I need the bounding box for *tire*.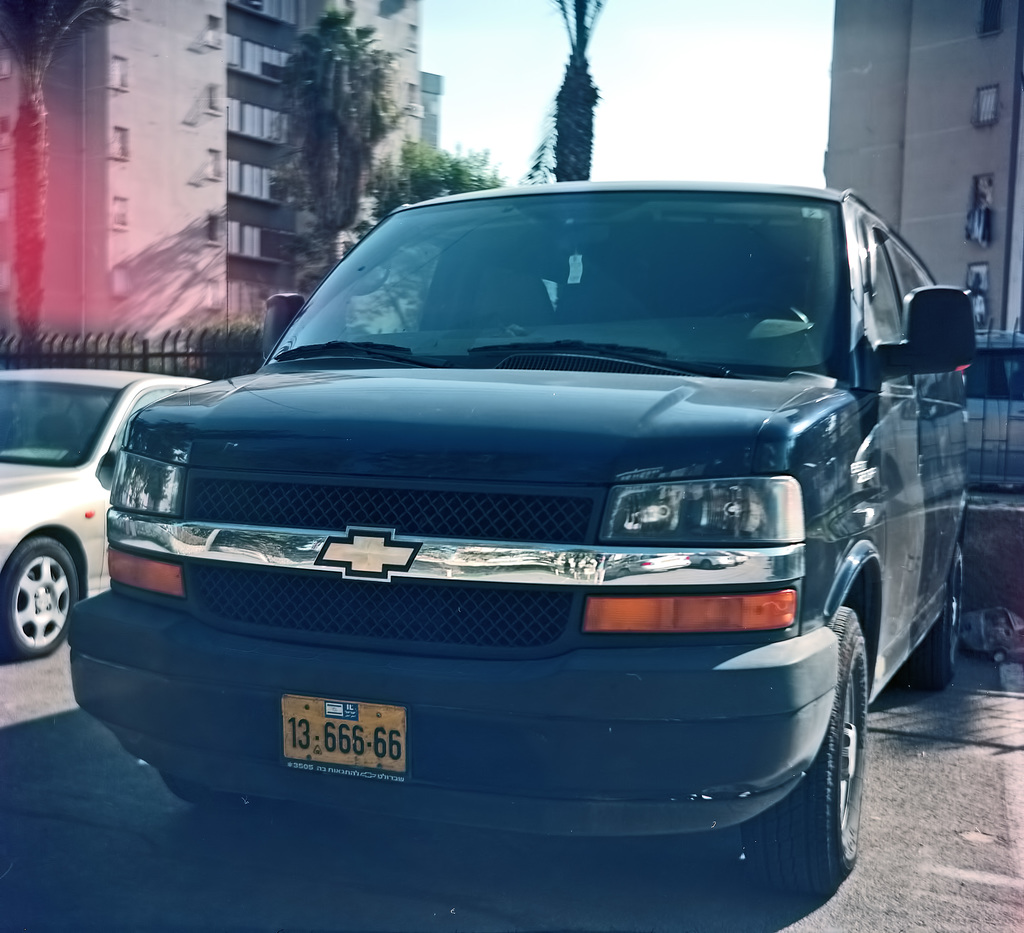
Here it is: {"left": 160, "top": 765, "right": 228, "bottom": 805}.
